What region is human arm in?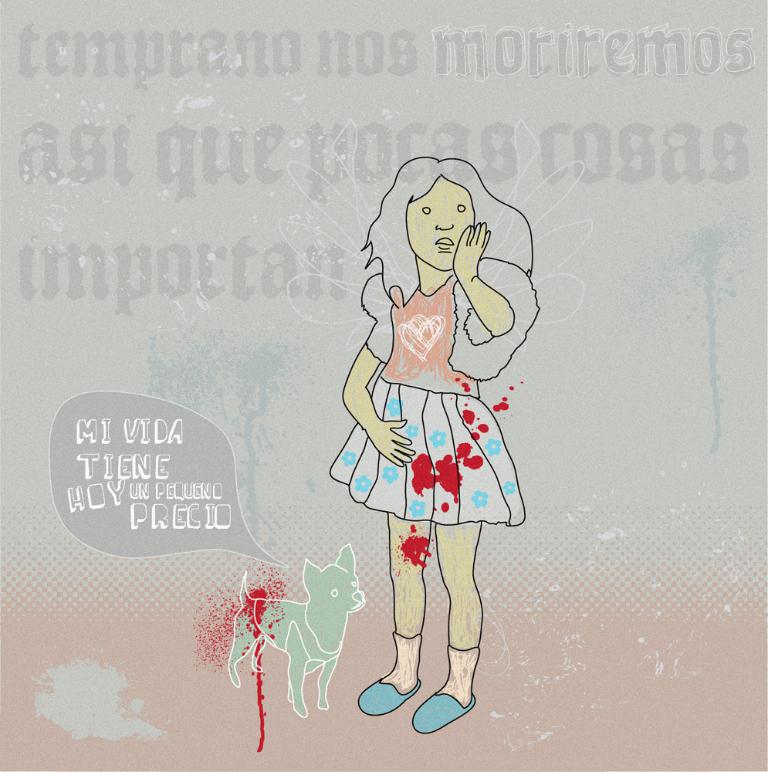
342 308 418 470.
